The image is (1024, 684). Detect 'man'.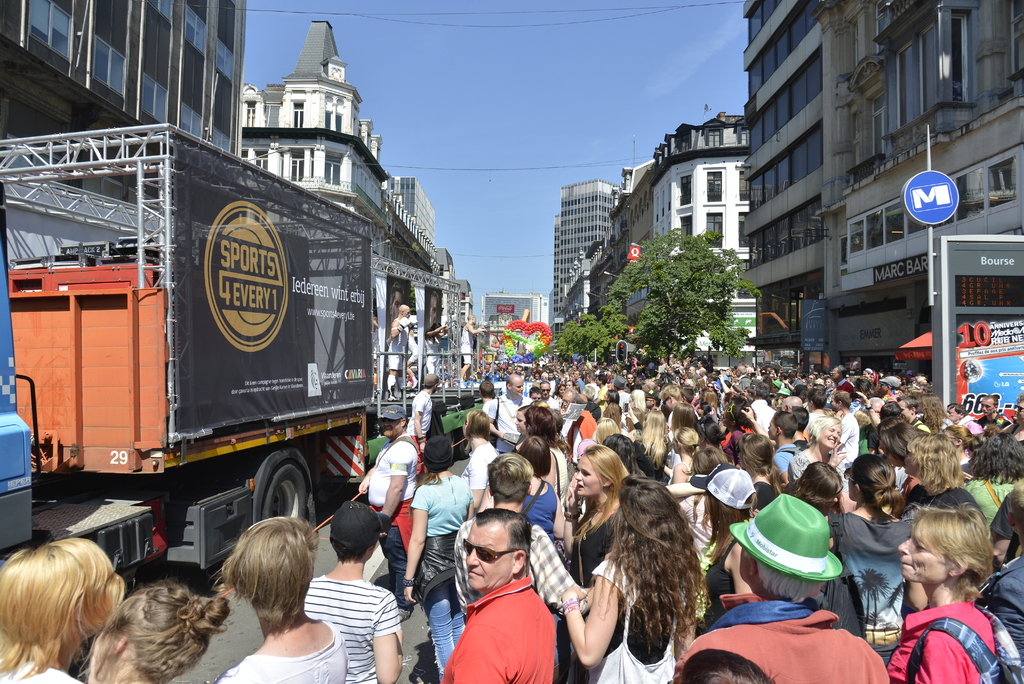
Detection: 539, 384, 557, 411.
